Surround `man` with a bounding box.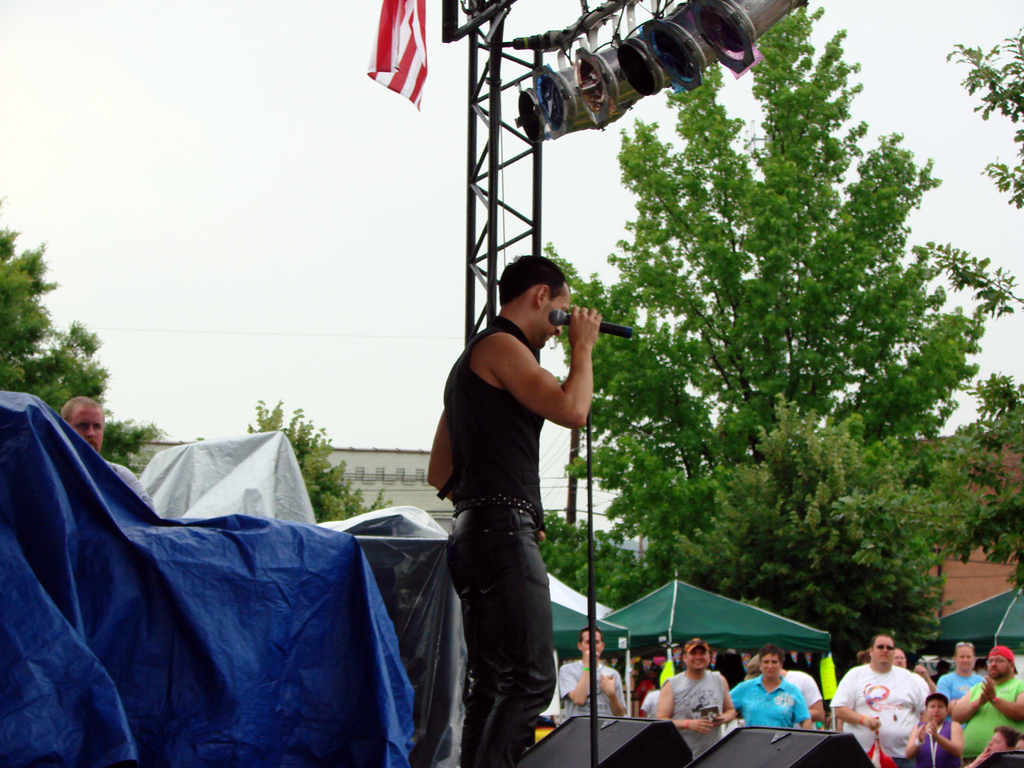
crop(559, 626, 632, 719).
